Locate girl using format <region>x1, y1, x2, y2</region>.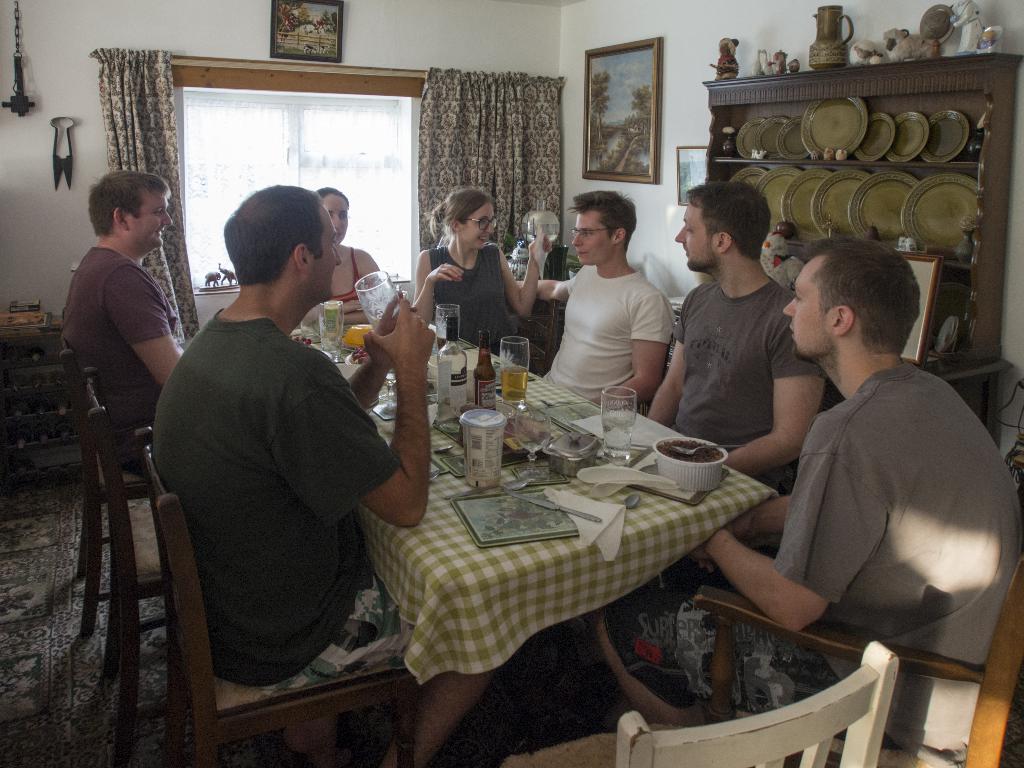
<region>410, 188, 551, 348</region>.
